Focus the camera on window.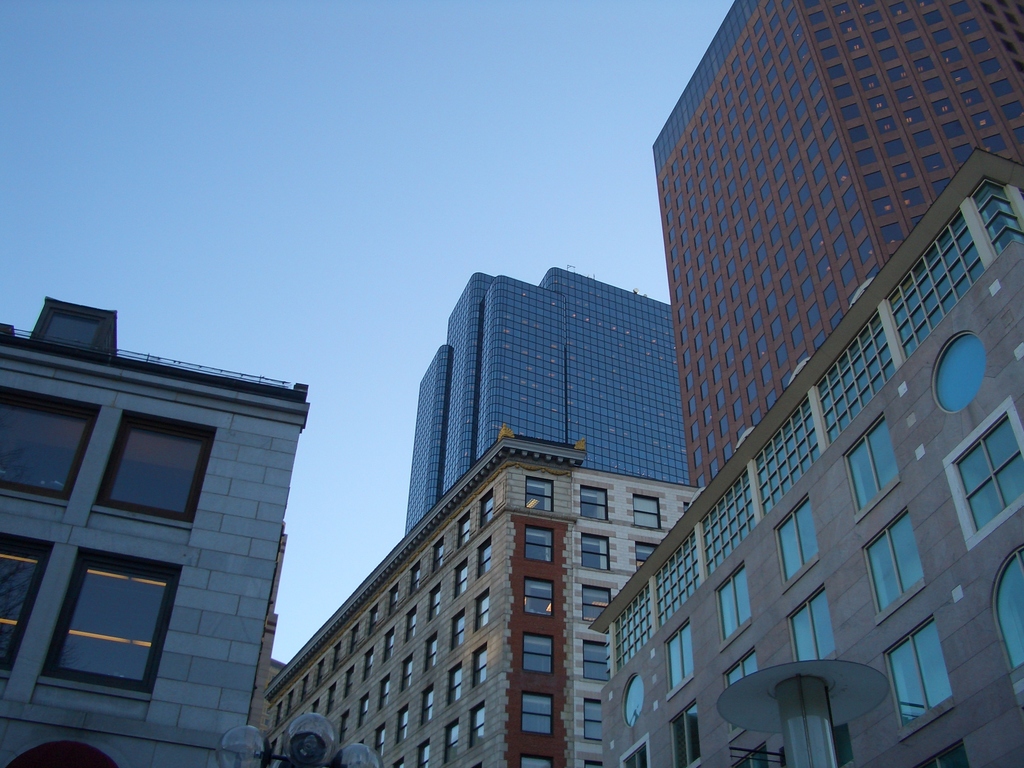
Focus region: <bbox>518, 468, 560, 518</bbox>.
